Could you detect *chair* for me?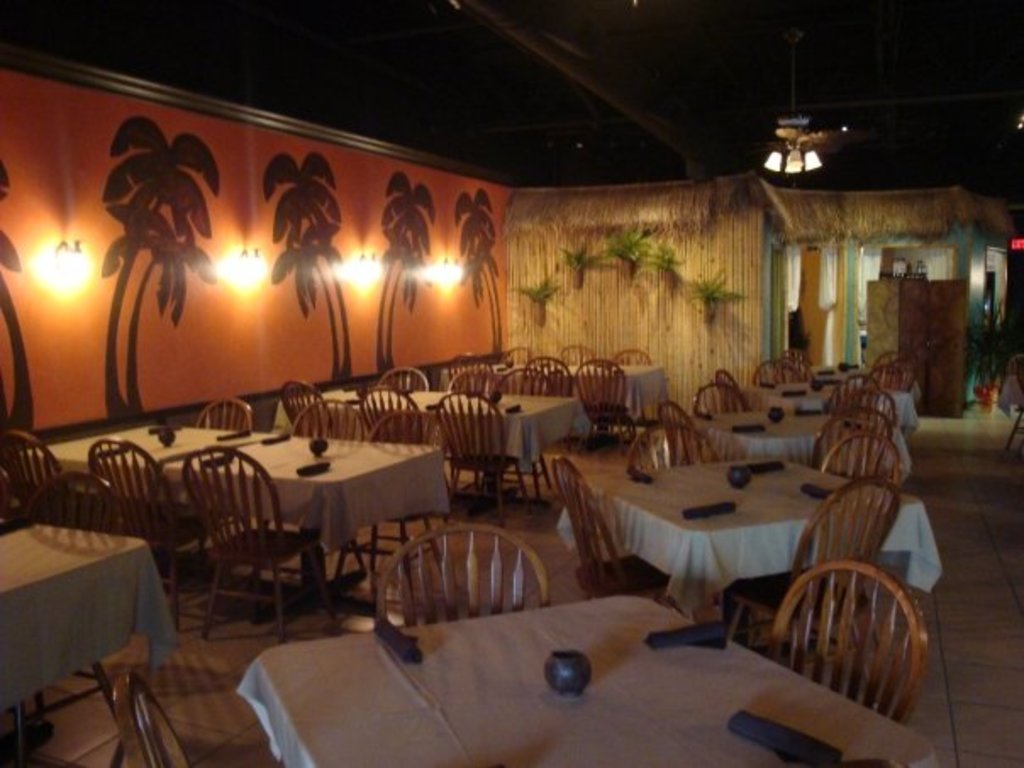
Detection result: (290, 410, 356, 439).
